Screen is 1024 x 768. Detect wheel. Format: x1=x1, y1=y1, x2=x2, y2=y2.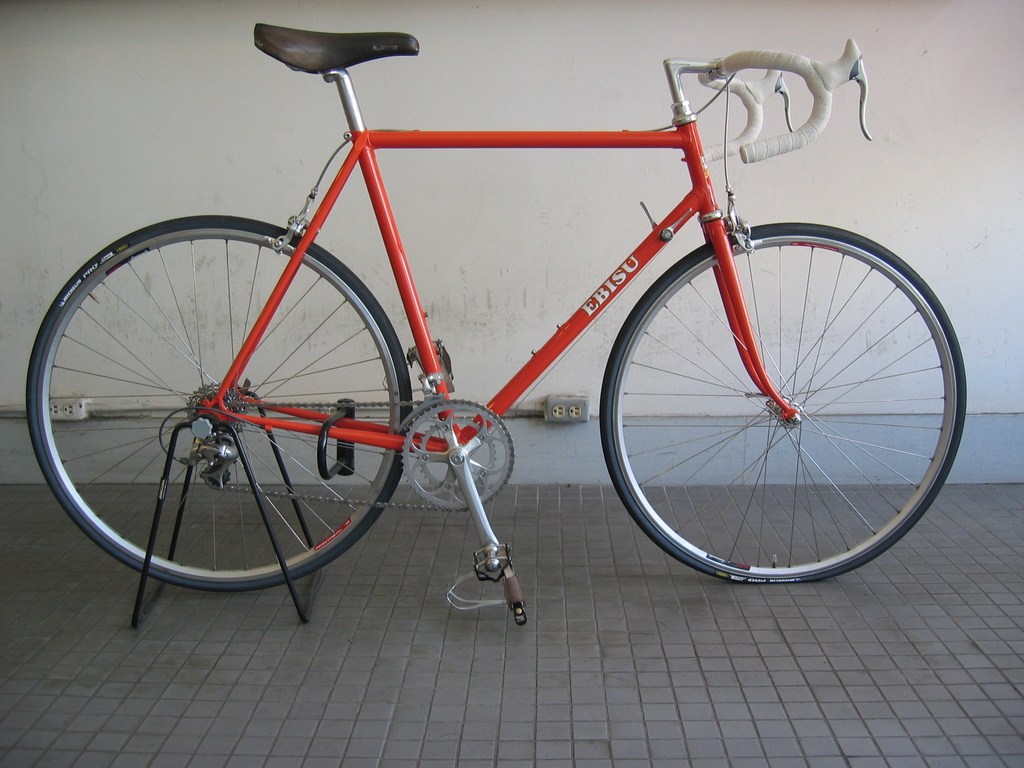
x1=600, y1=217, x2=965, y2=589.
